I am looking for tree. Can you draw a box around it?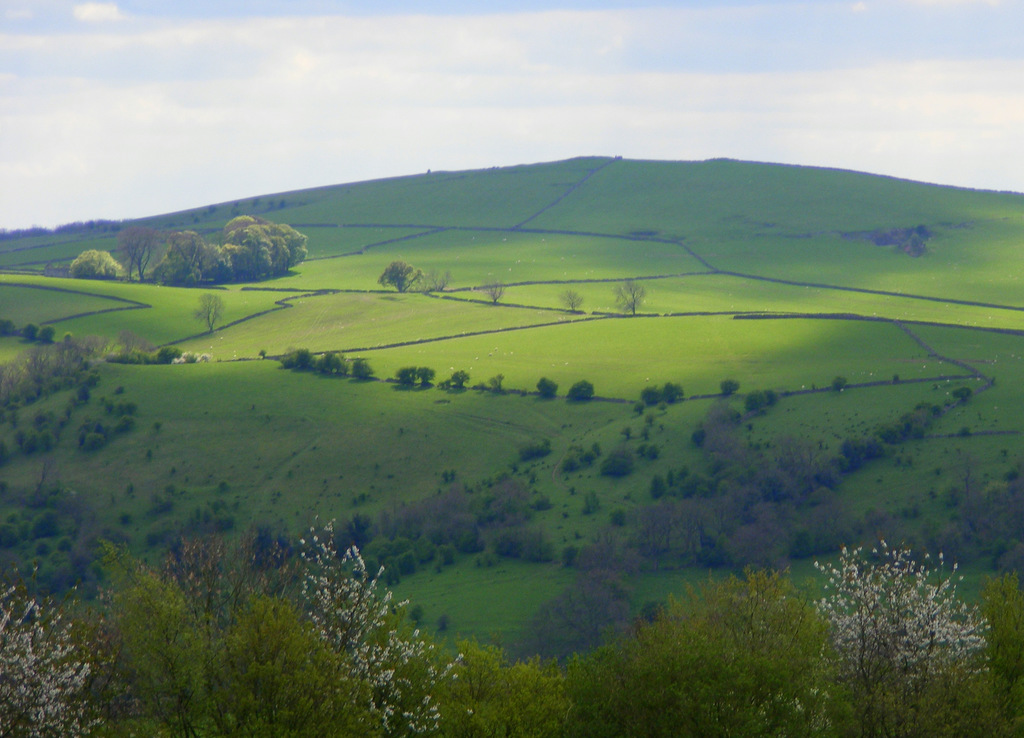
Sure, the bounding box is x1=419 y1=266 x2=456 y2=293.
